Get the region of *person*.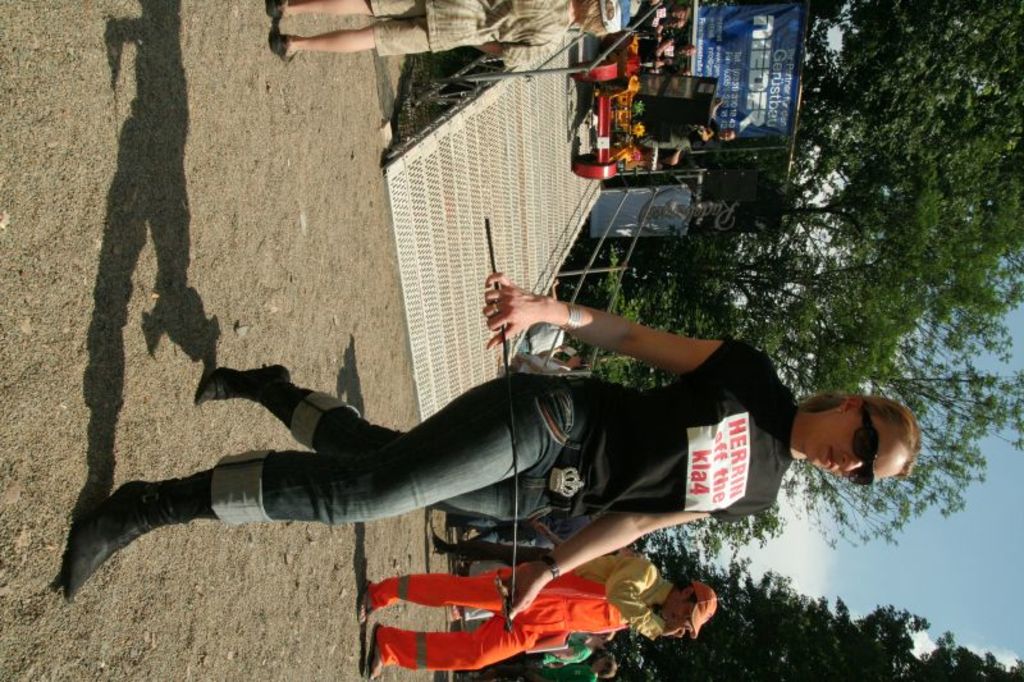
box=[265, 0, 635, 67].
